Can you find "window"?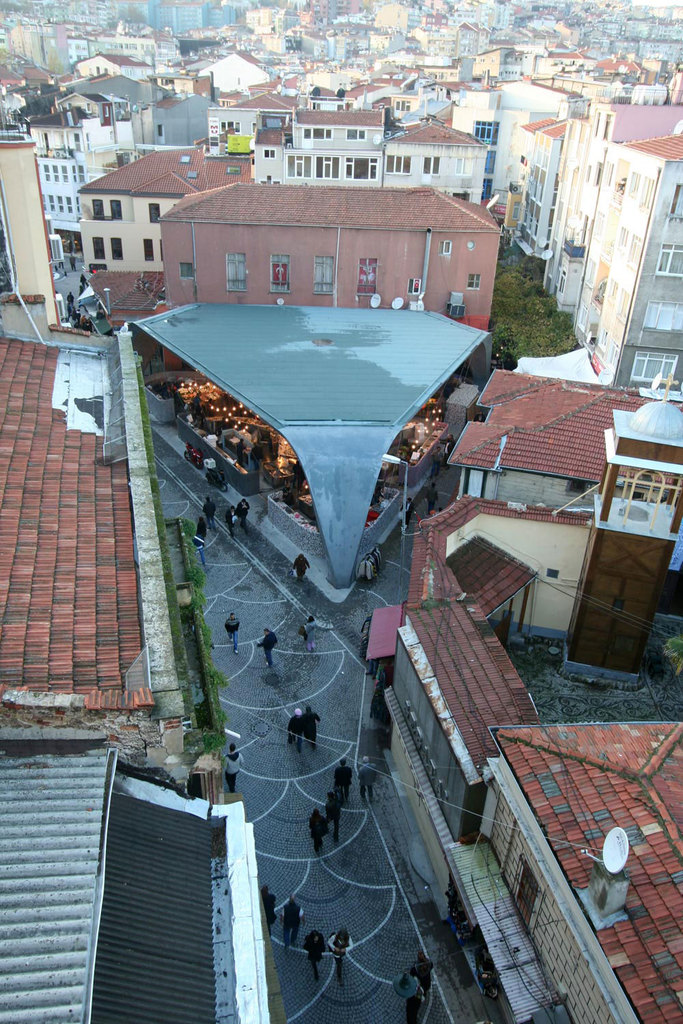
Yes, bounding box: (262,255,293,300).
